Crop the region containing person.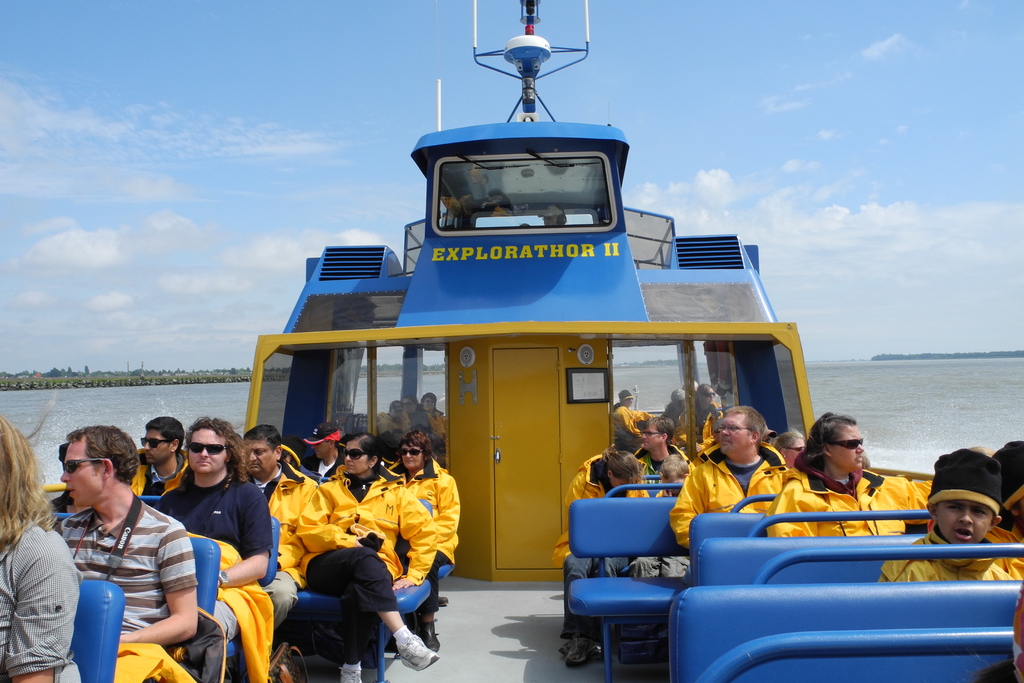
Crop region: (x1=45, y1=444, x2=91, y2=534).
